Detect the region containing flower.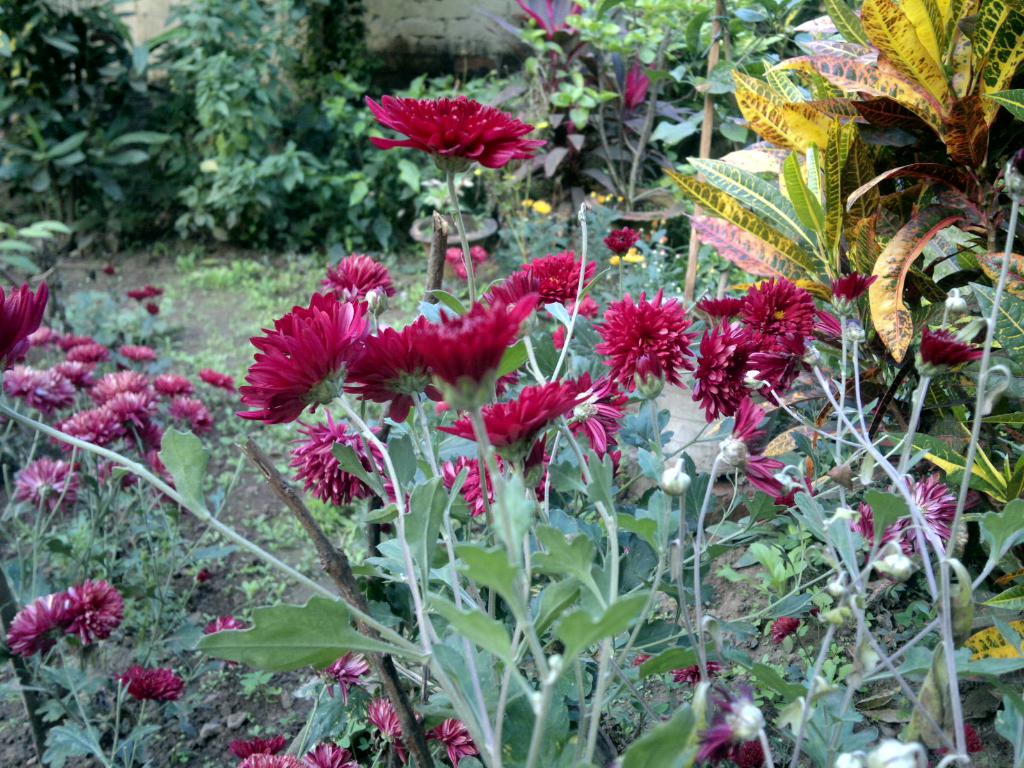
[left=196, top=364, right=235, bottom=394].
